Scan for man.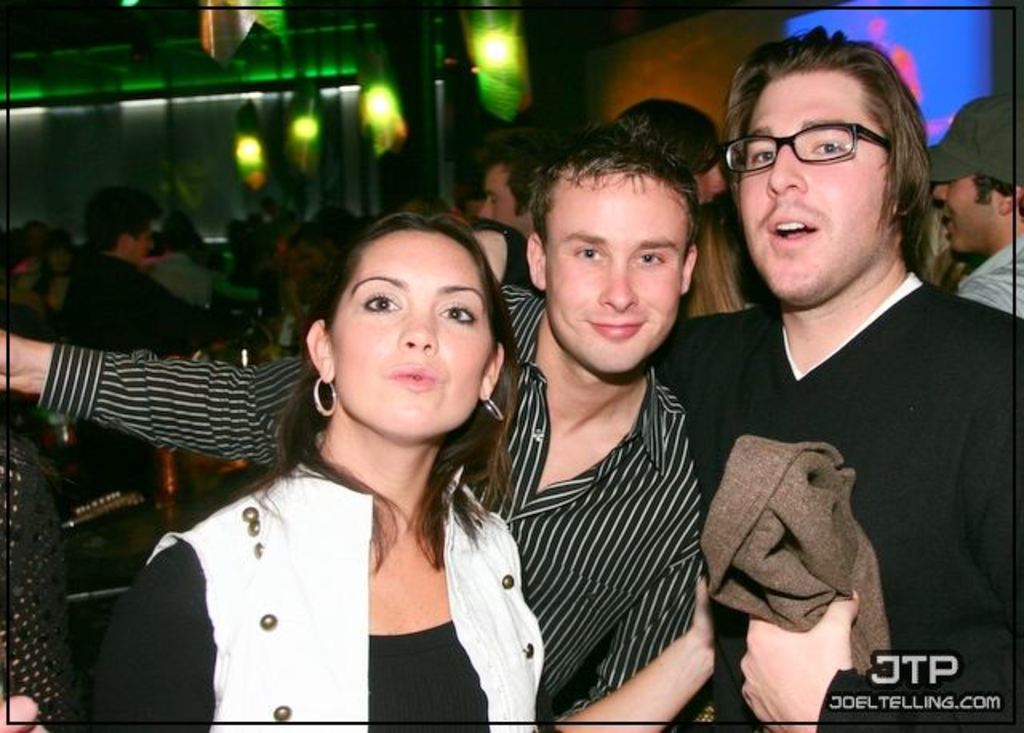
Scan result: region(51, 171, 258, 504).
